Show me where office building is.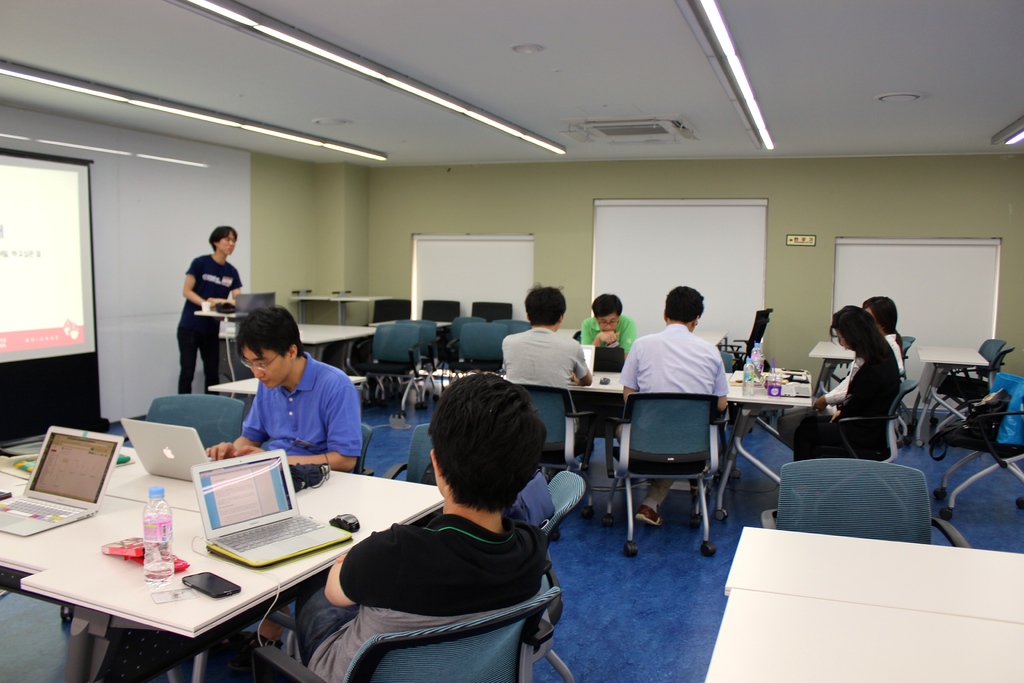
office building is at <box>0,0,1023,682</box>.
